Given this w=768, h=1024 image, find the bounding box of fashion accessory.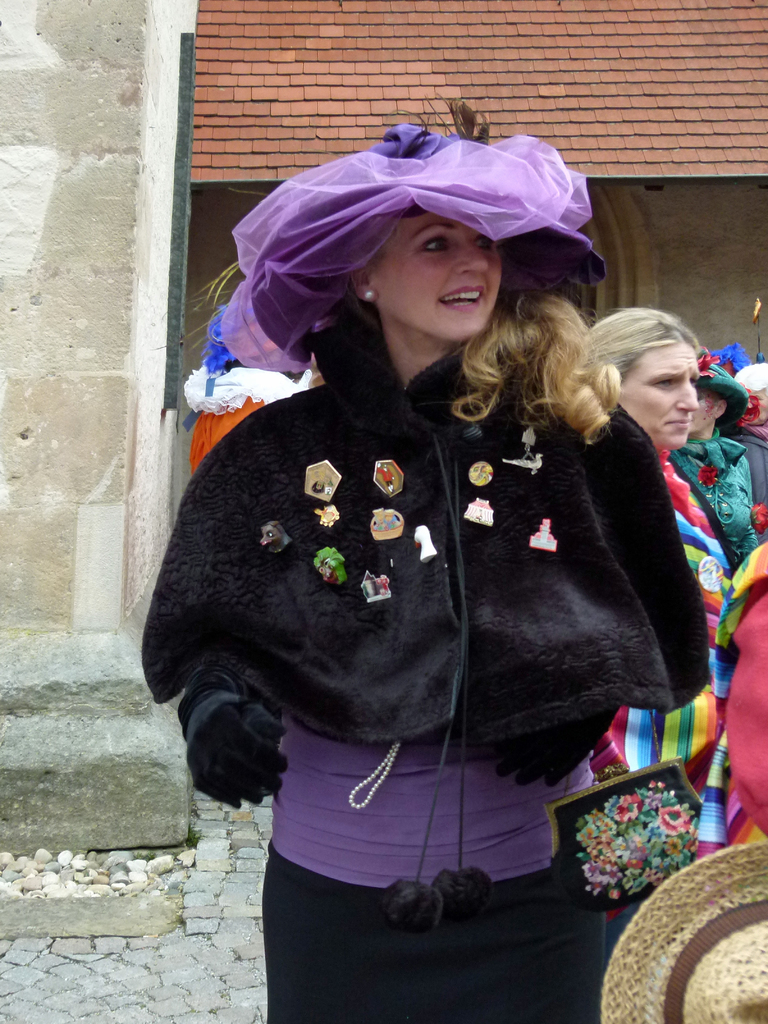
(468, 493, 494, 526).
